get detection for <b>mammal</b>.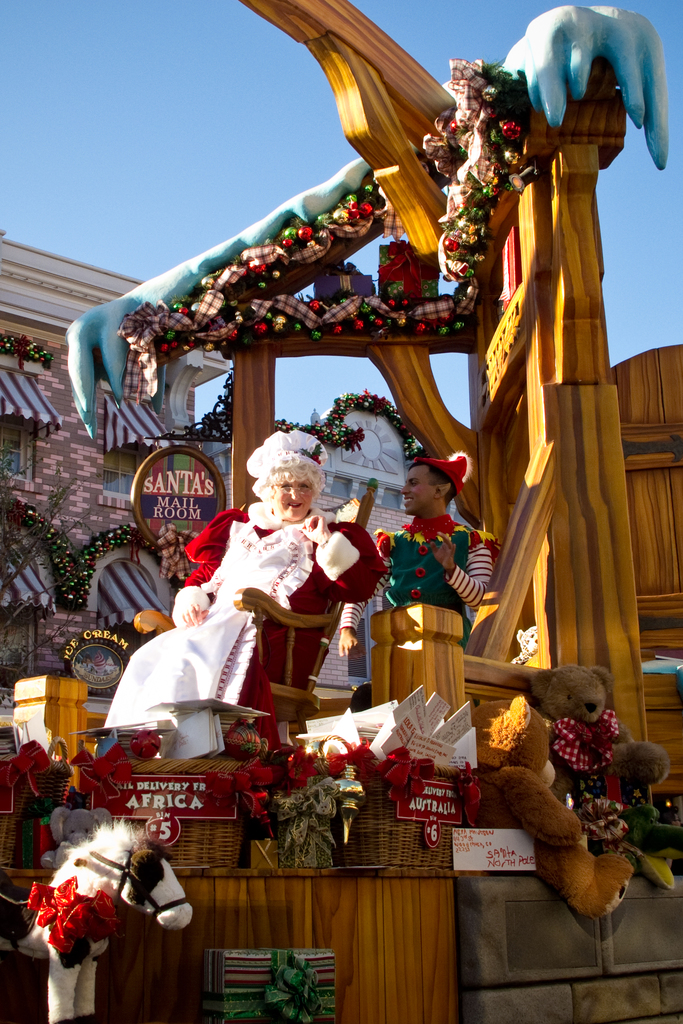
Detection: <region>160, 406, 383, 765</region>.
